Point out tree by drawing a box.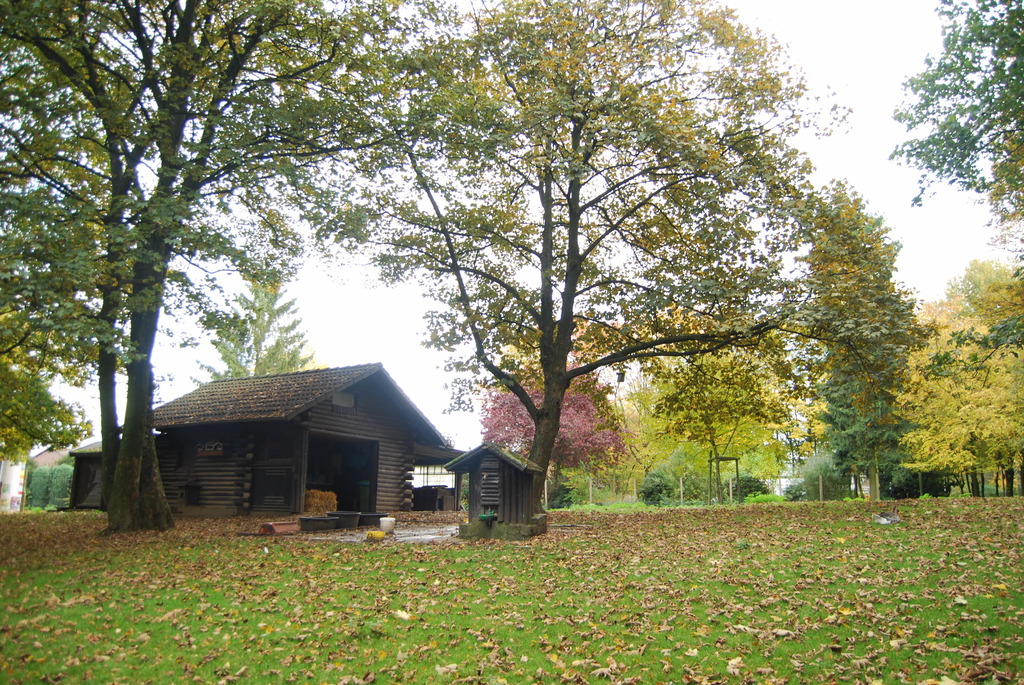
rect(885, 0, 1023, 224).
